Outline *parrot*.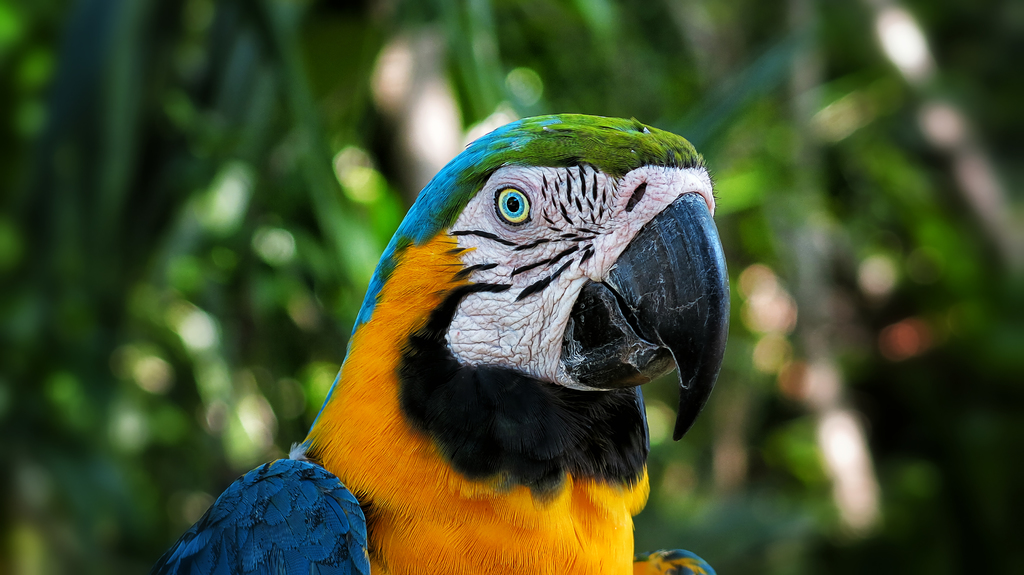
Outline: 153,113,717,574.
